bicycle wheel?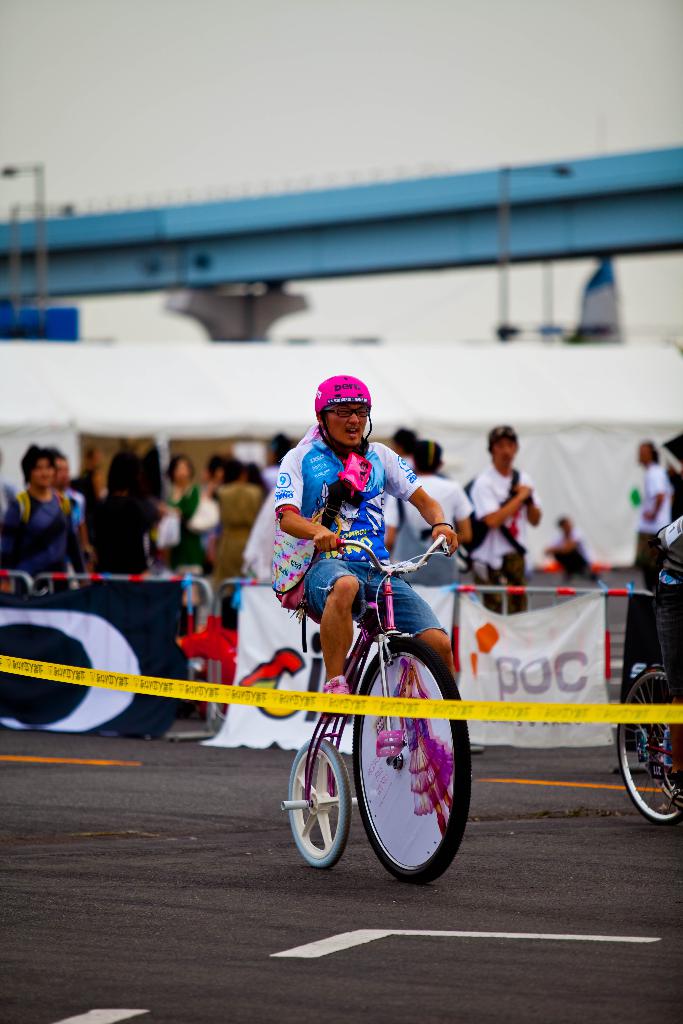
region(283, 743, 347, 876)
